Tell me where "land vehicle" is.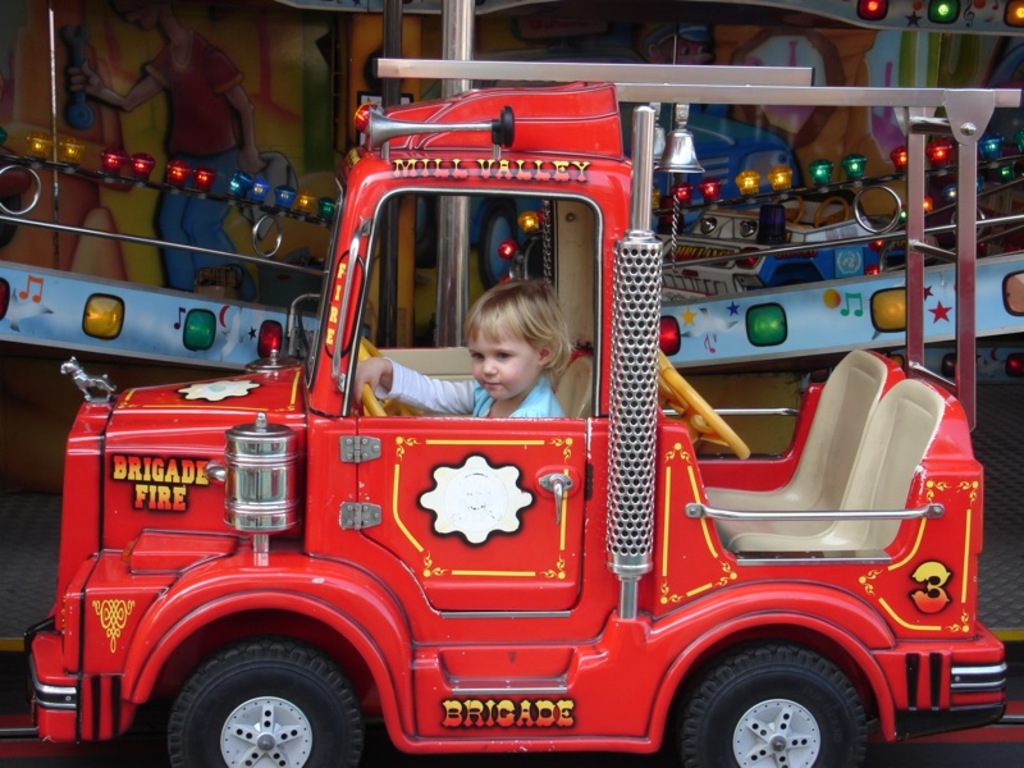
"land vehicle" is at <region>24, 100, 1018, 760</region>.
